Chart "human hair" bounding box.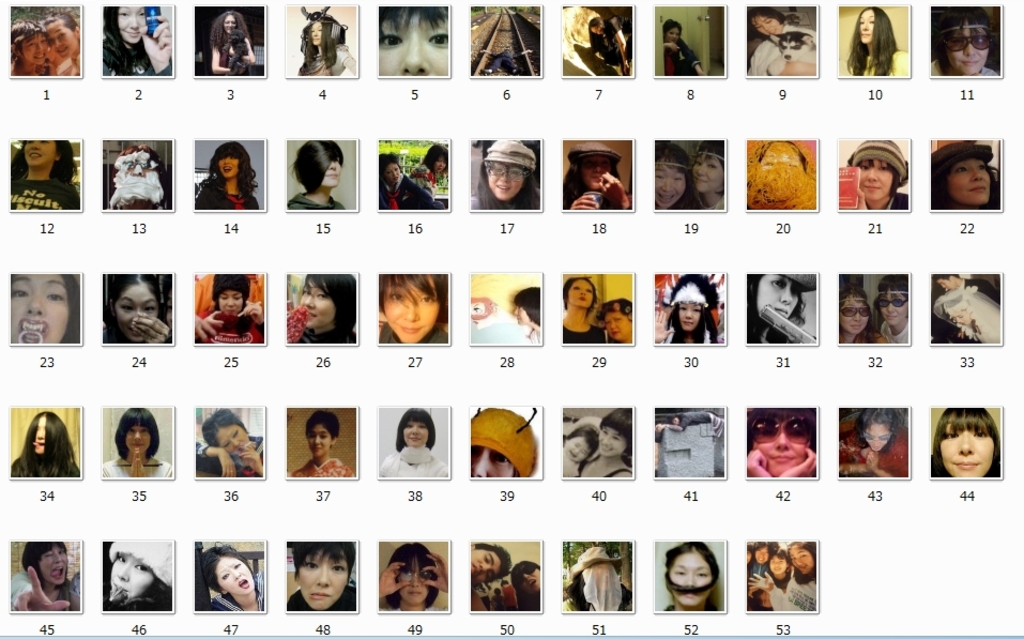
Charted: [475,539,510,584].
